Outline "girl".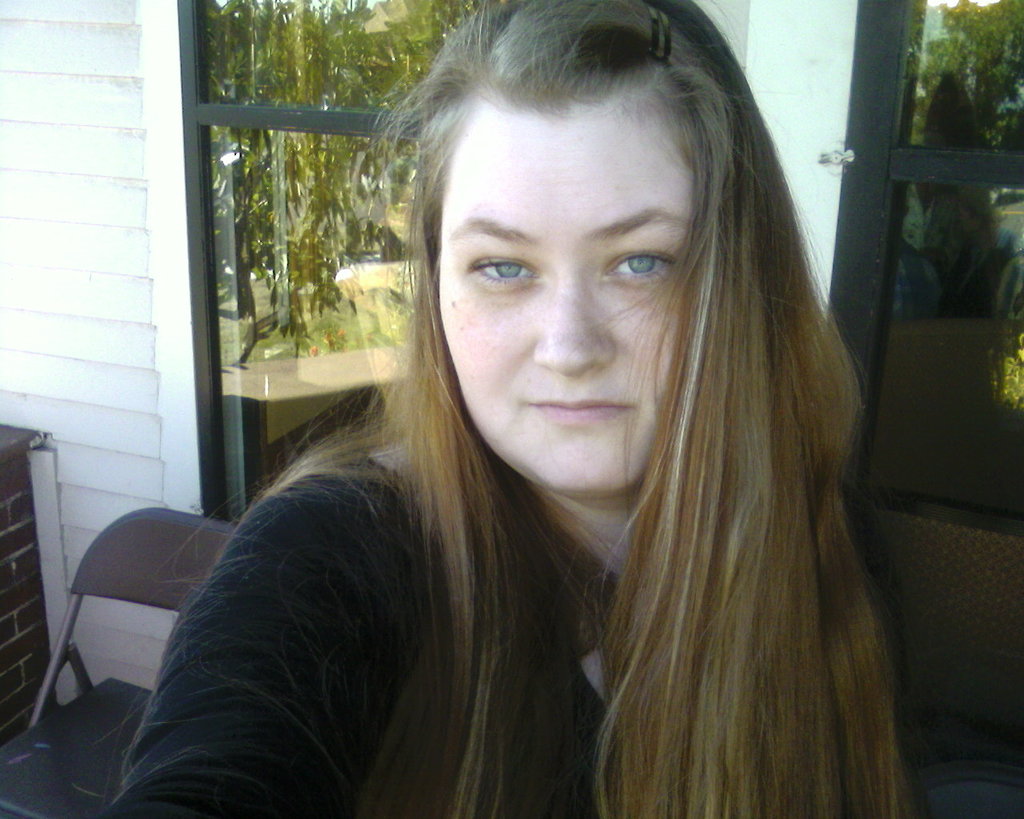
Outline: 115, 0, 924, 818.
